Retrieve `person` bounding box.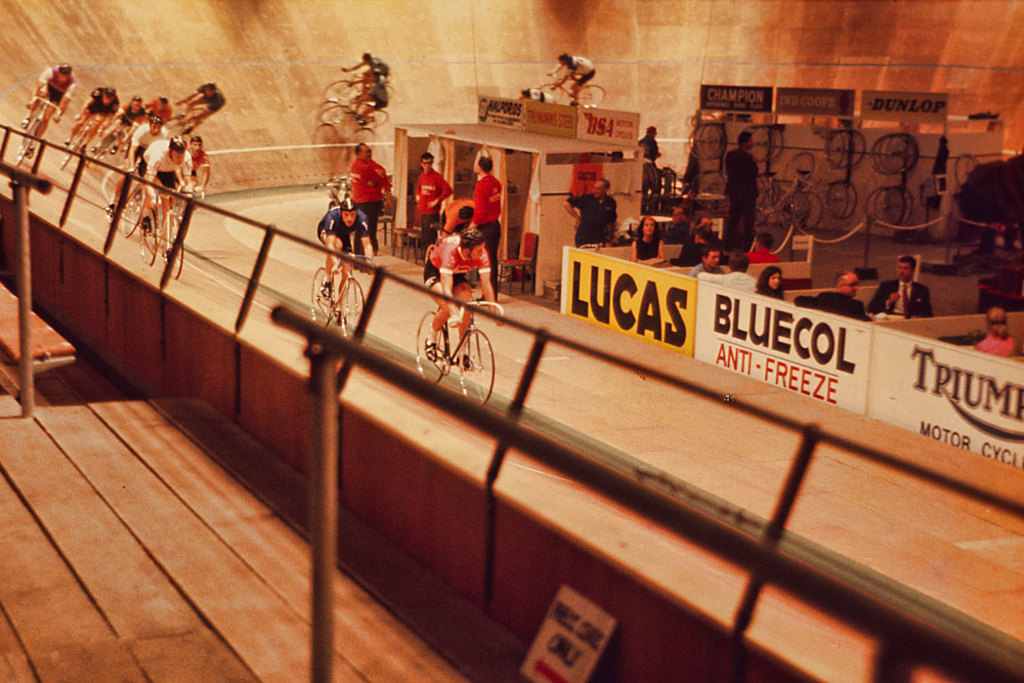
Bounding box: BBox(471, 151, 522, 297).
